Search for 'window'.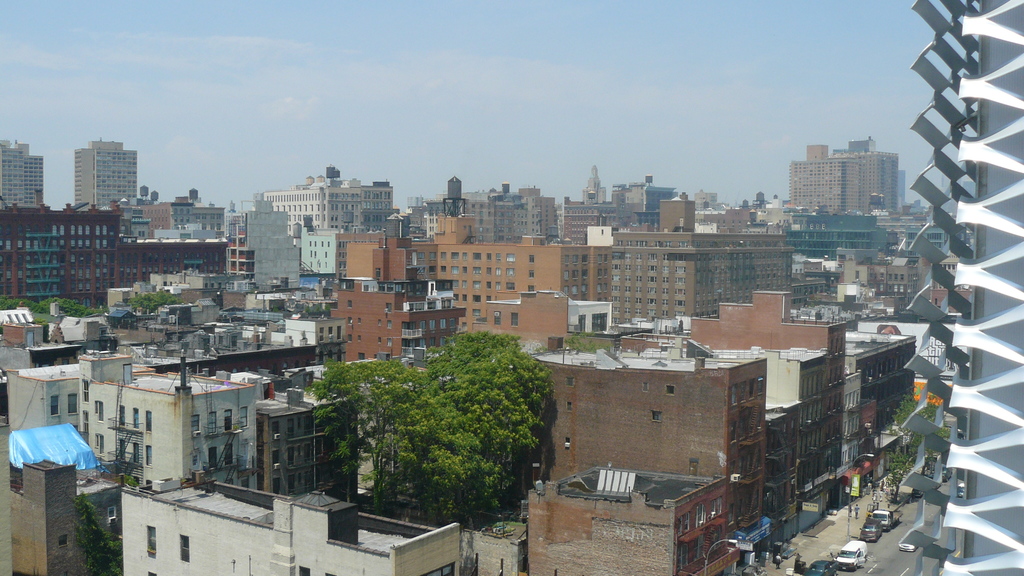
Found at select_region(643, 381, 648, 392).
